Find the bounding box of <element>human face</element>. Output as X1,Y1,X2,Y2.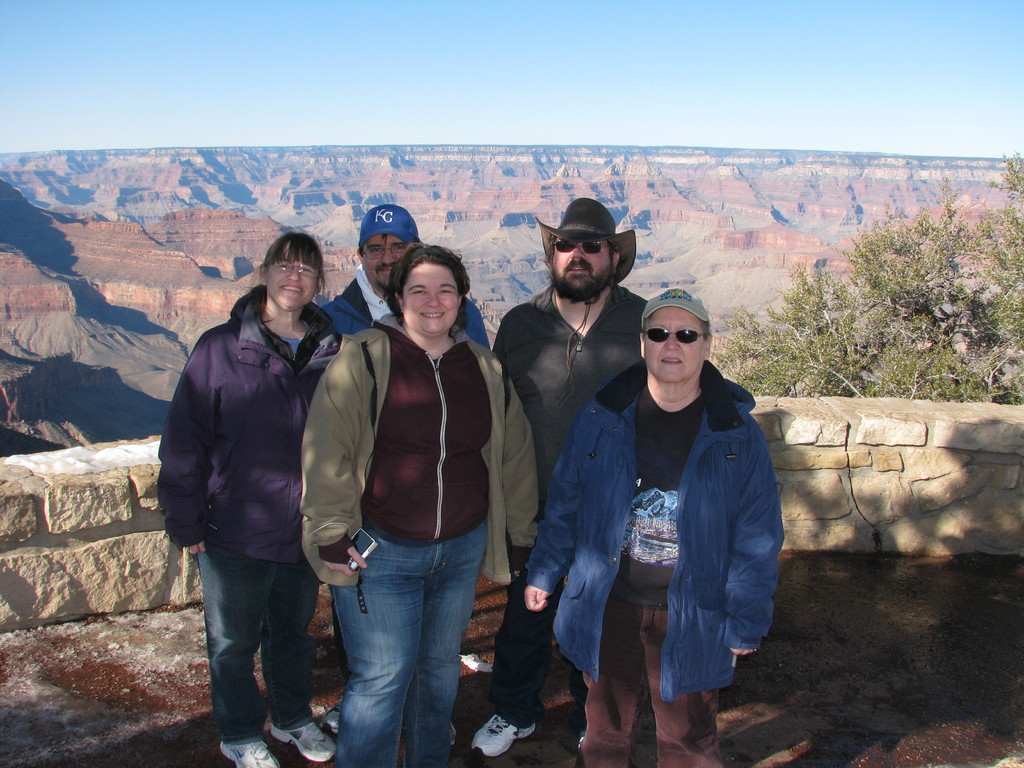
552,236,613,301.
